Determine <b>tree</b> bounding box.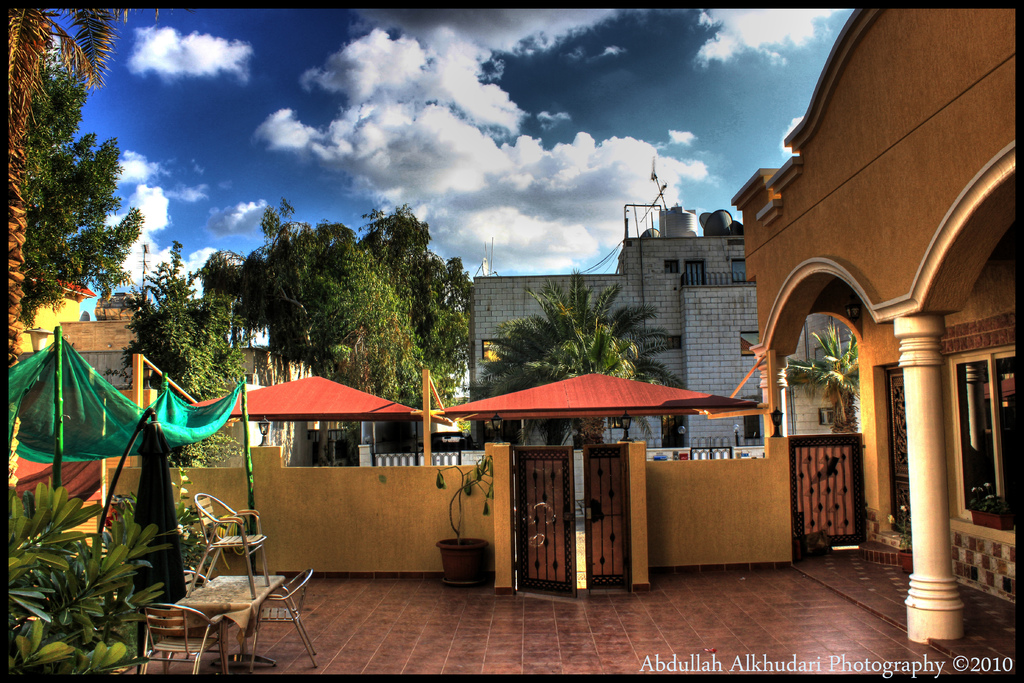
Determined: region(2, 5, 161, 372).
